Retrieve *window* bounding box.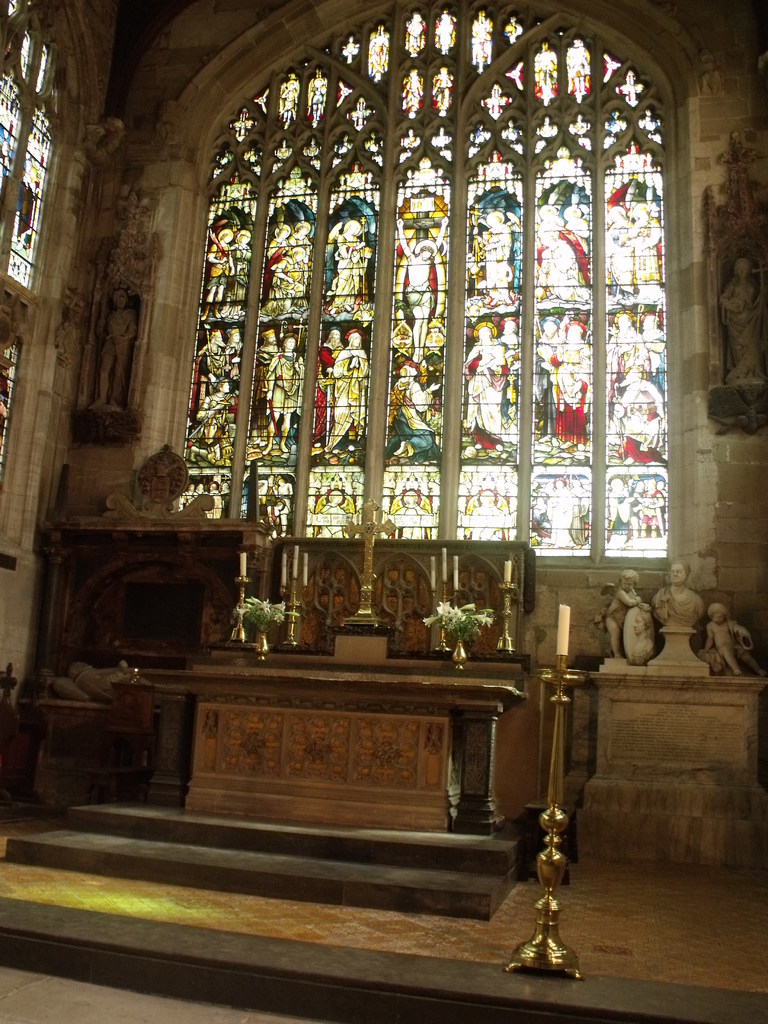
Bounding box: box(0, 0, 71, 496).
